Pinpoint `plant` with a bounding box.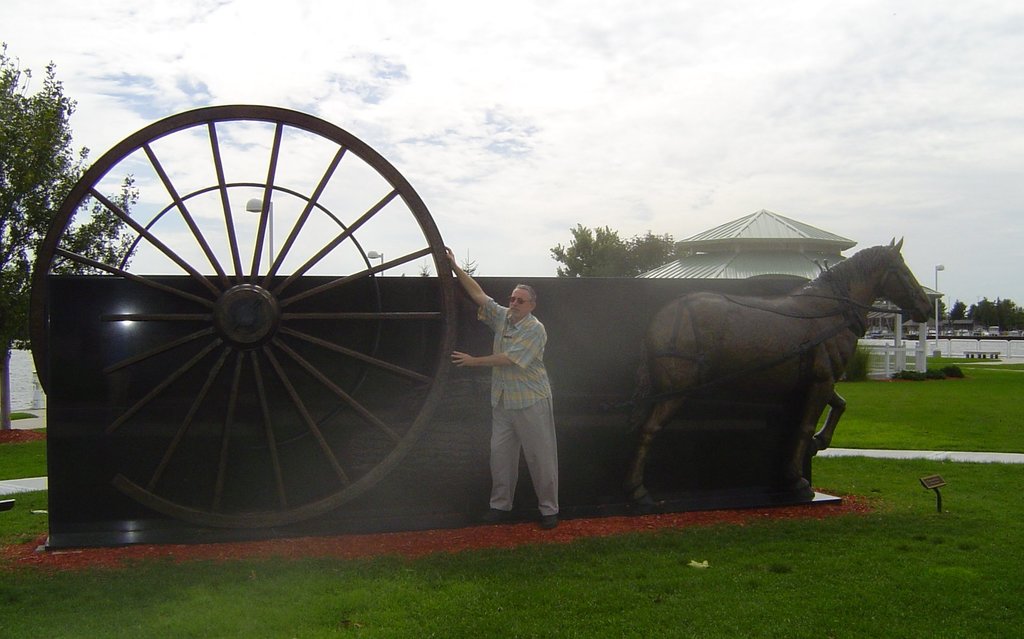
bbox(945, 363, 962, 379).
